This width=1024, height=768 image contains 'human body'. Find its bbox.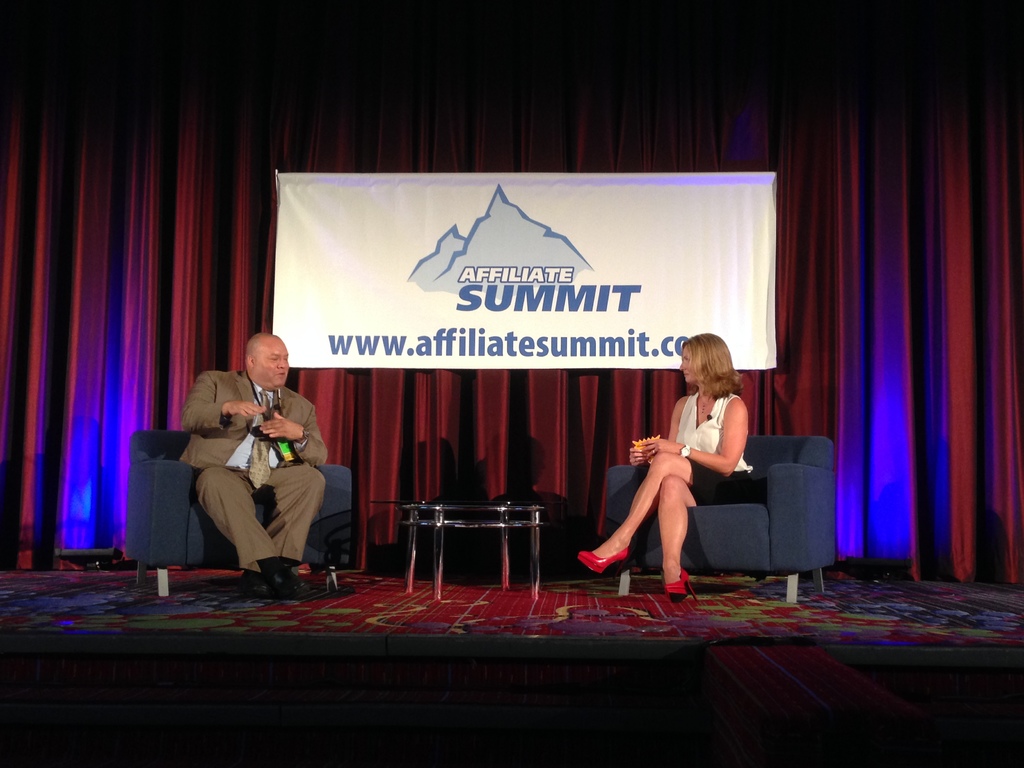
rect(582, 369, 742, 602).
